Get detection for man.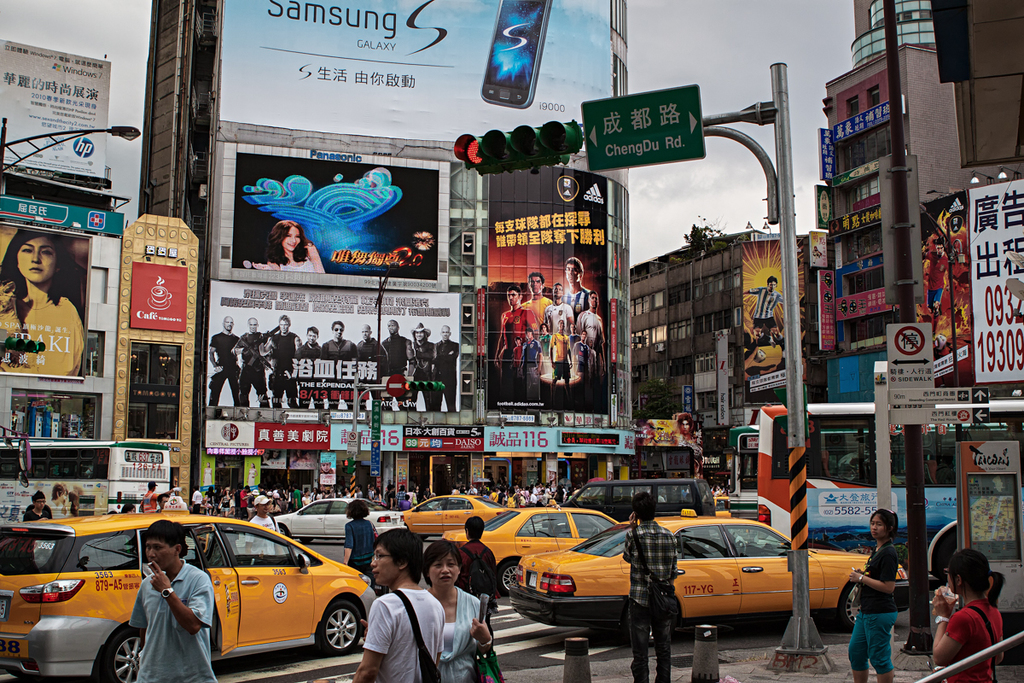
Detection: 138:482:172:514.
